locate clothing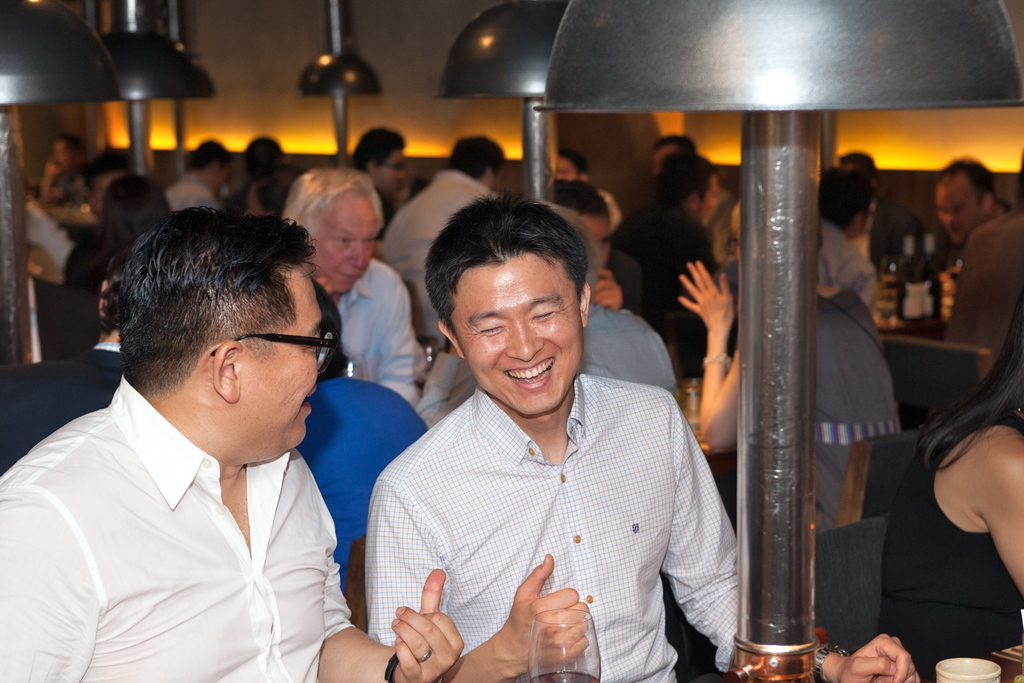
bbox=[365, 391, 774, 682]
